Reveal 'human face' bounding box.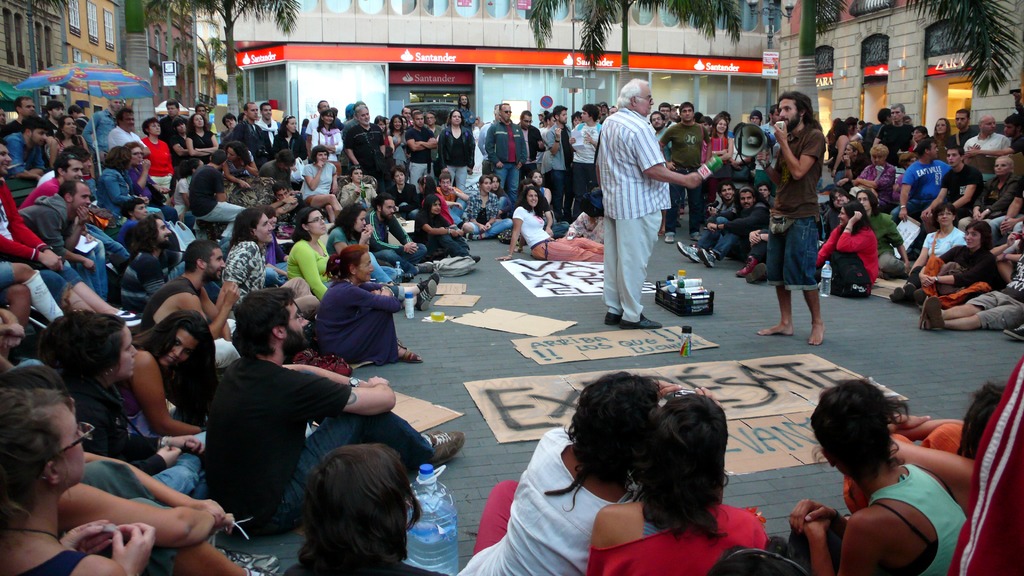
Revealed: {"left": 58, "top": 404, "right": 86, "bottom": 486}.
